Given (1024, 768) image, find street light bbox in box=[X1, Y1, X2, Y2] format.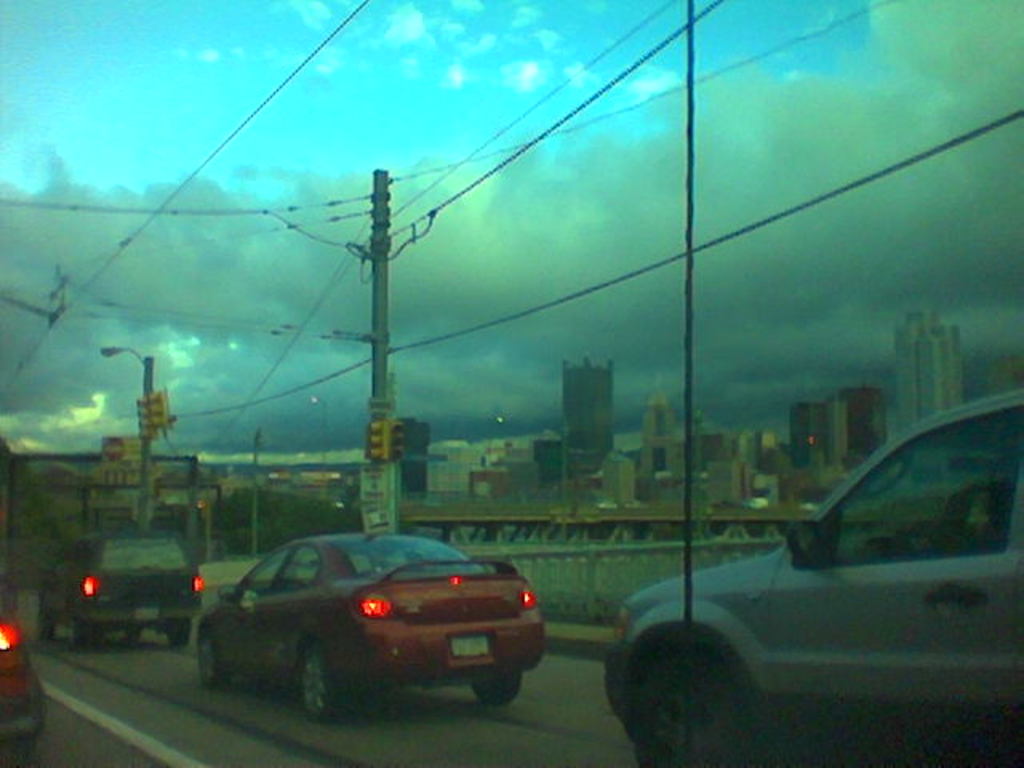
box=[309, 398, 331, 464].
